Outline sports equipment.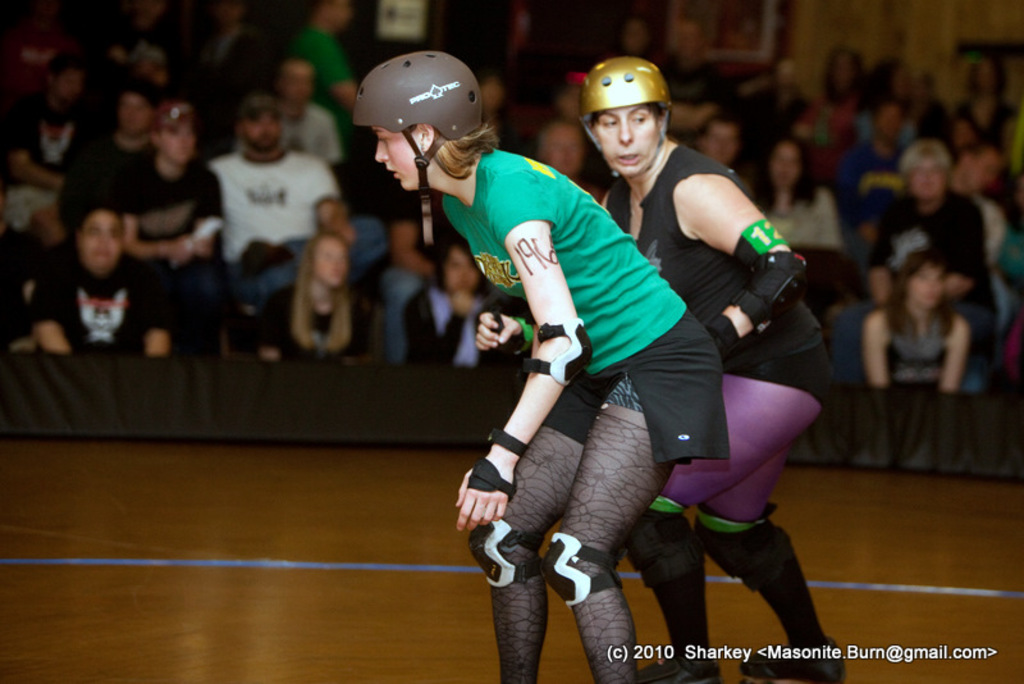
Outline: <bbox>529, 310, 598, 389</bbox>.
